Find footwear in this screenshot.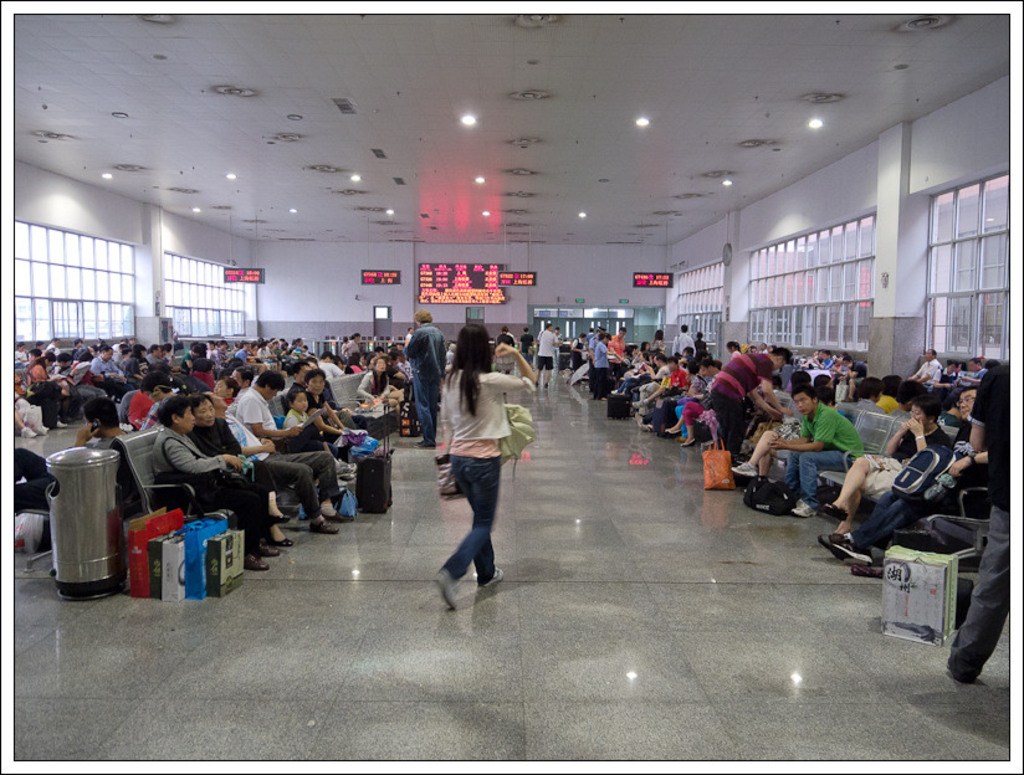
The bounding box for footwear is bbox(257, 542, 287, 560).
